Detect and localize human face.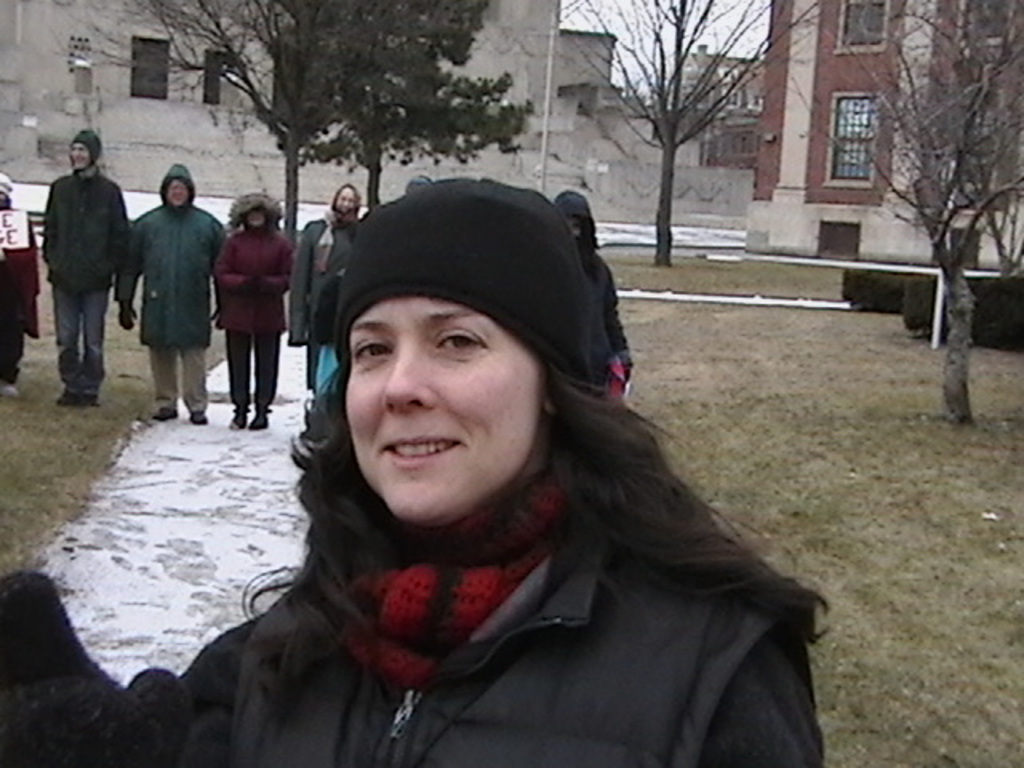
Localized at (x1=74, y1=141, x2=88, y2=168).
